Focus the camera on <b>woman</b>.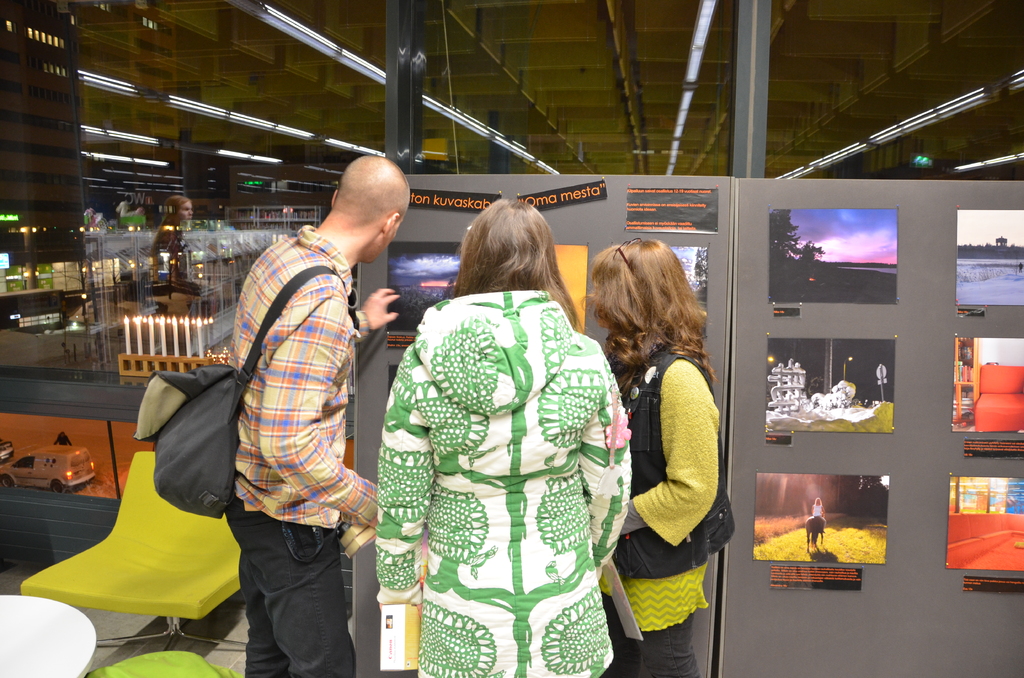
Focus region: 810/498/826/533.
